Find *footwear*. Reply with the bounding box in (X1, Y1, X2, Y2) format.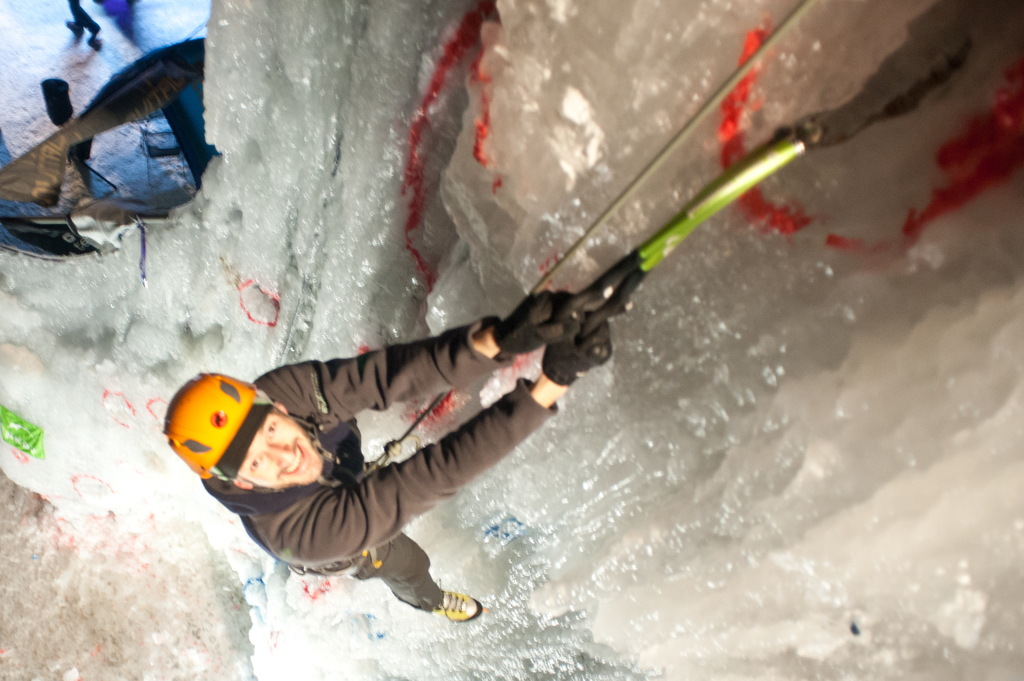
(435, 591, 486, 622).
